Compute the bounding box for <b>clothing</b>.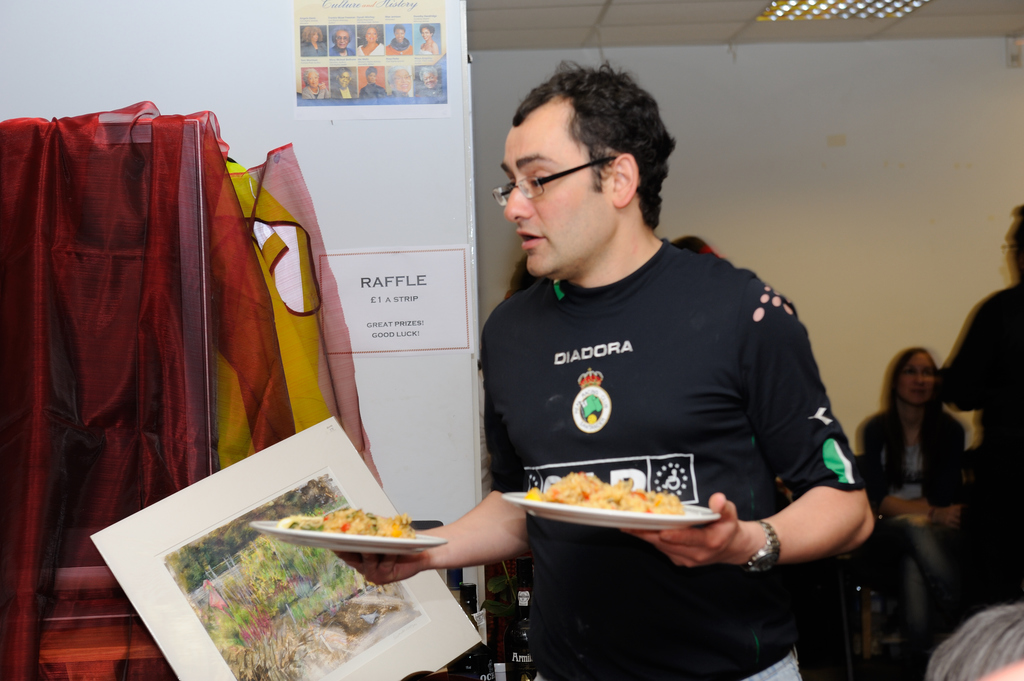
[476, 230, 881, 680].
